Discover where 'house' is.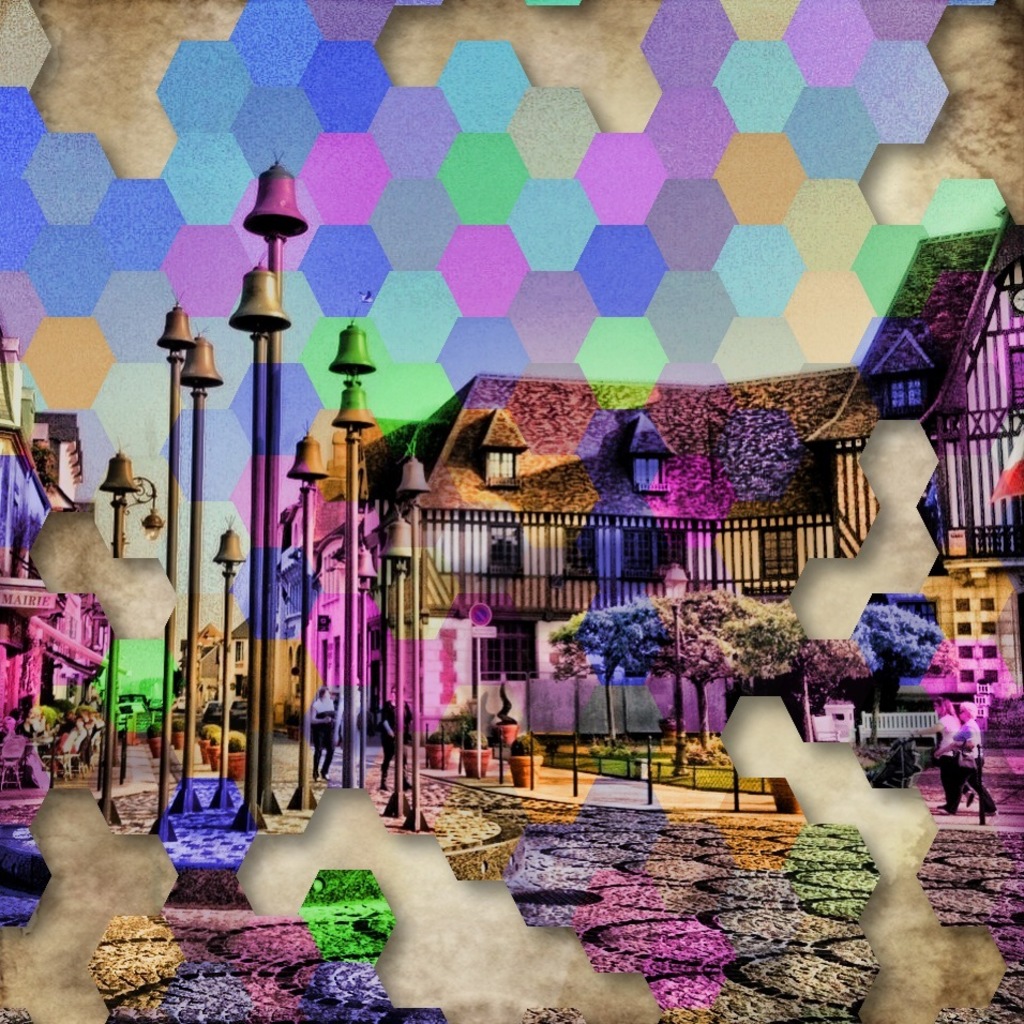
Discovered at Rect(0, 320, 81, 786).
